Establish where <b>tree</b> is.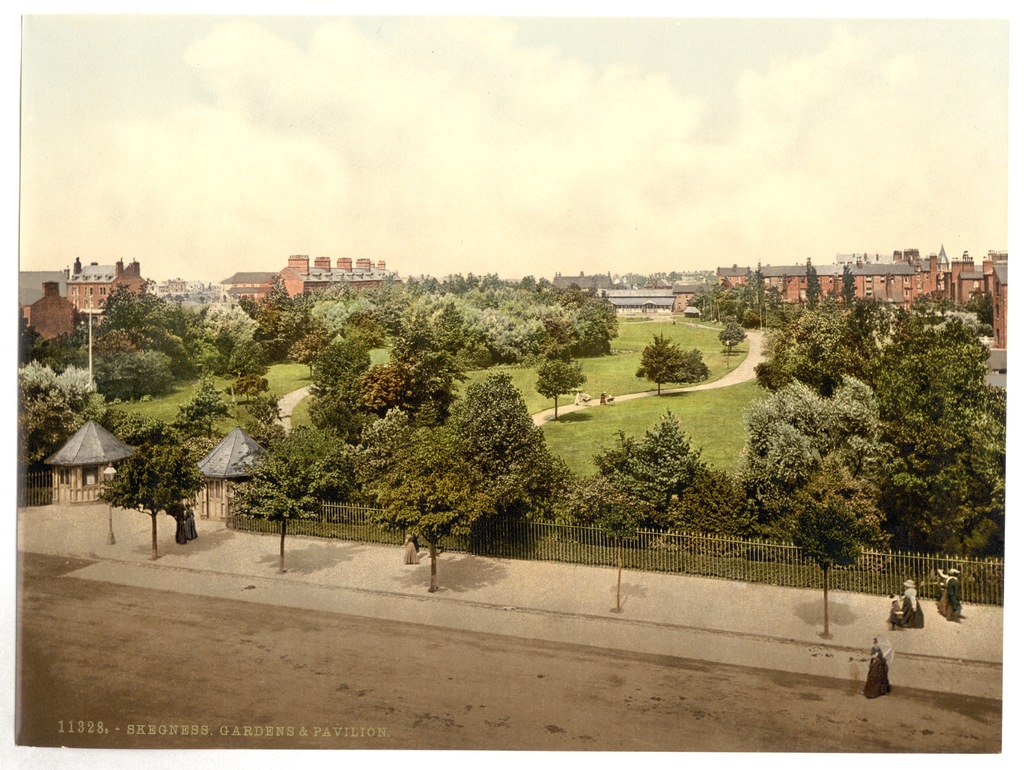
Established at (842, 272, 870, 338).
